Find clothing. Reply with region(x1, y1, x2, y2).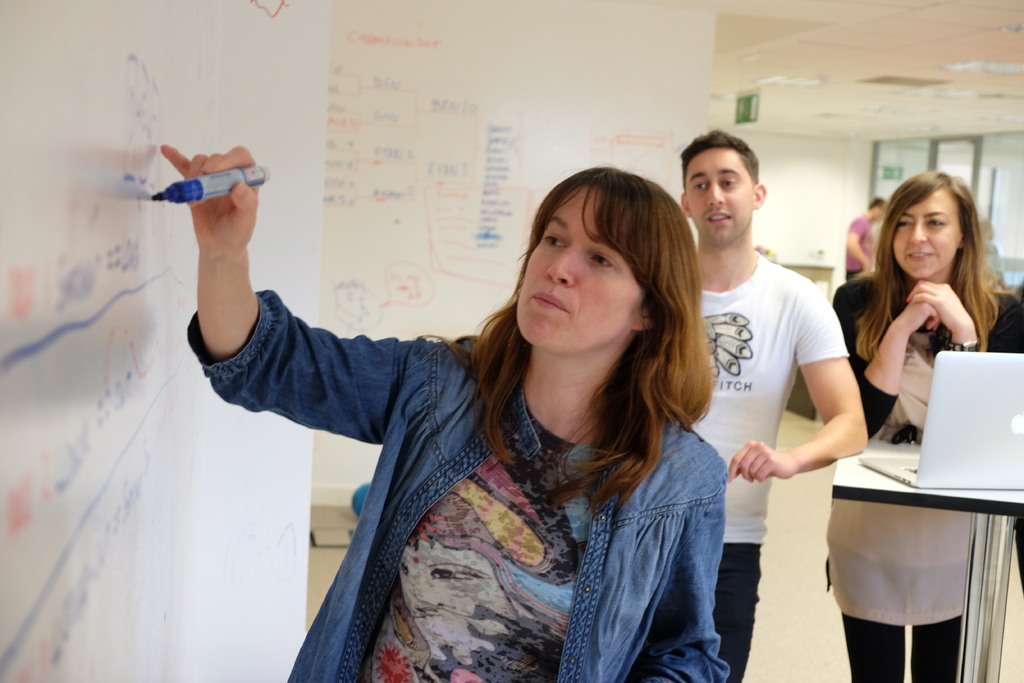
region(826, 272, 1023, 682).
